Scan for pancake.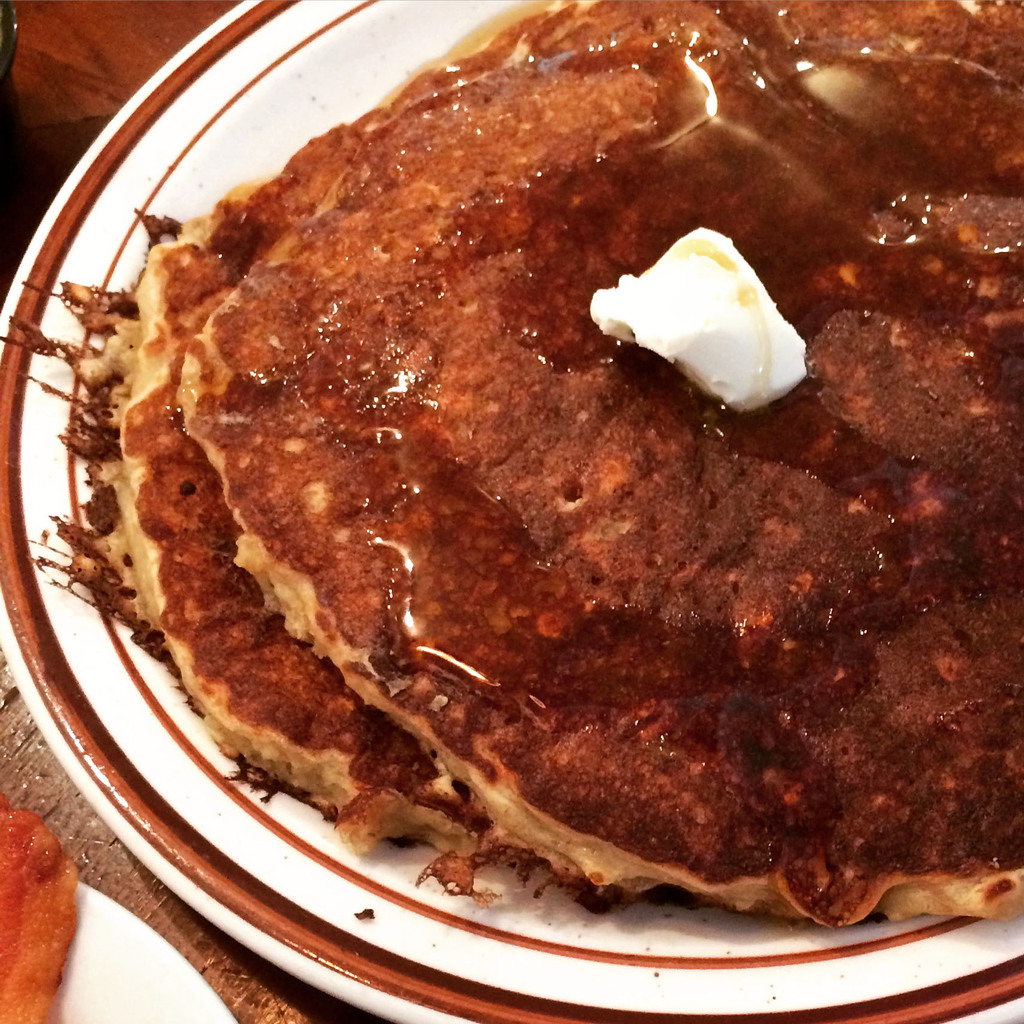
Scan result: <region>173, 0, 1023, 906</region>.
